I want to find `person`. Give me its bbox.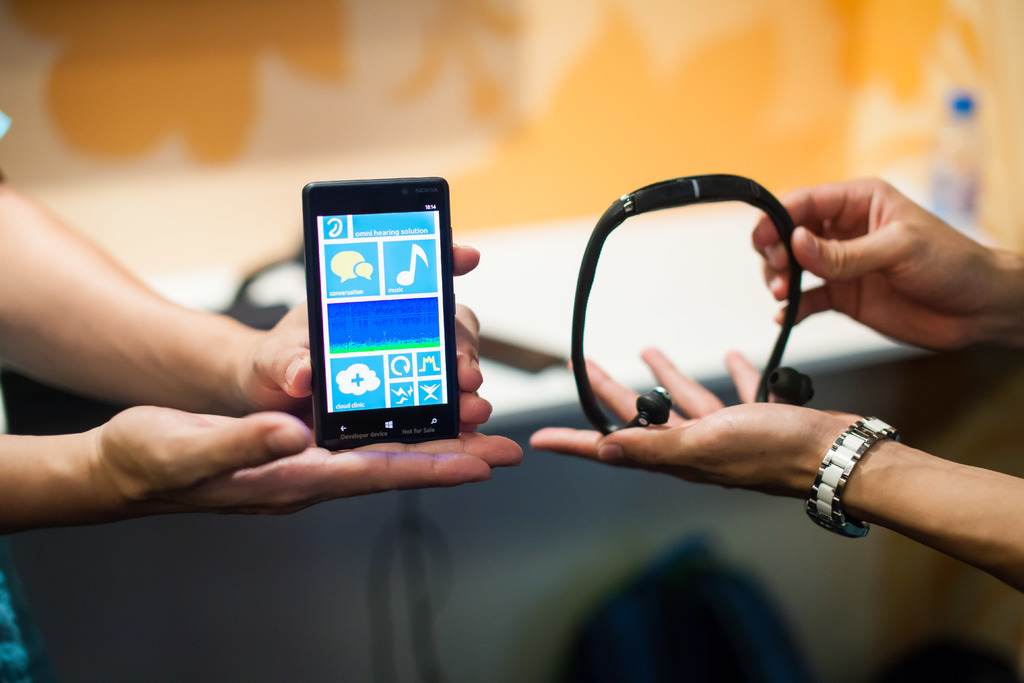
<box>0,103,525,682</box>.
